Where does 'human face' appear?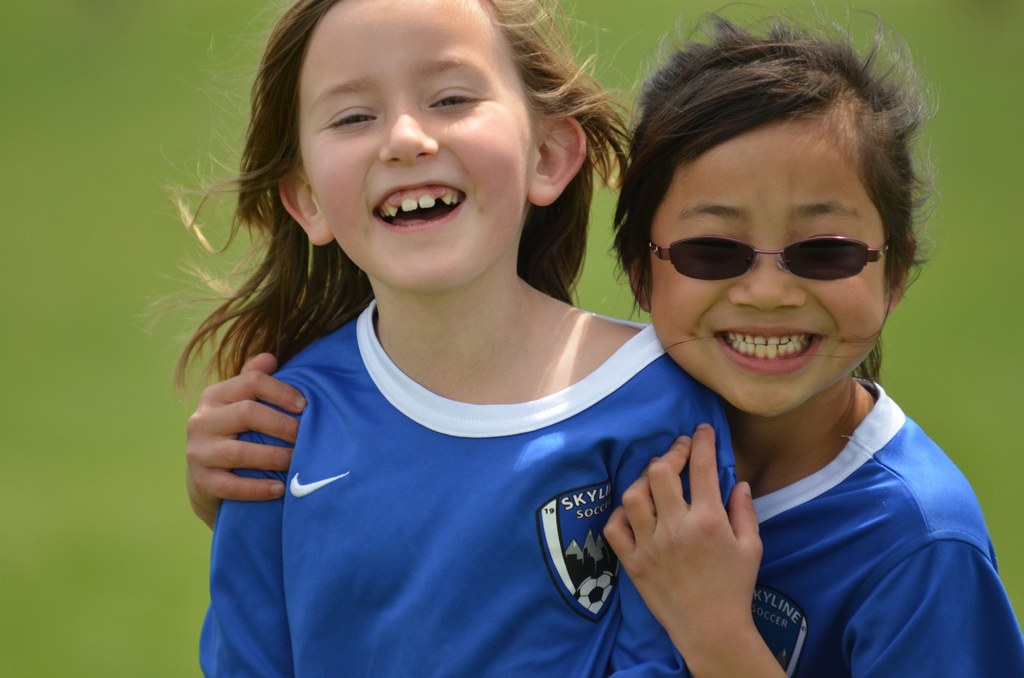
Appears at pyautogui.locateOnScreen(296, 0, 529, 290).
